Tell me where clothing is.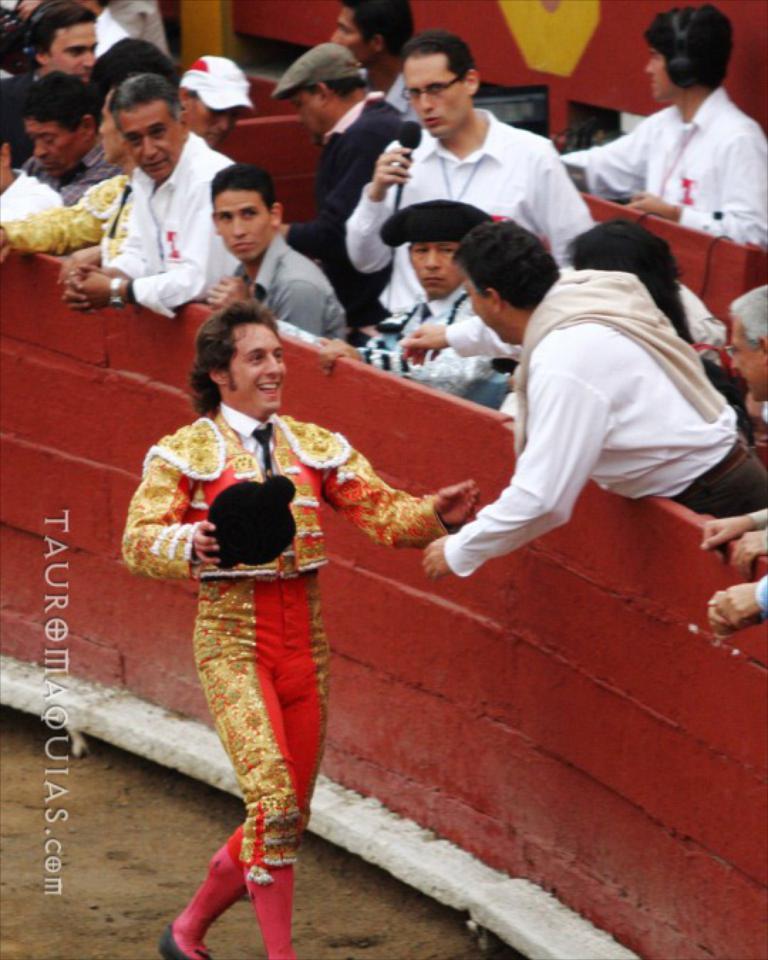
clothing is at bbox=[91, 3, 134, 63].
